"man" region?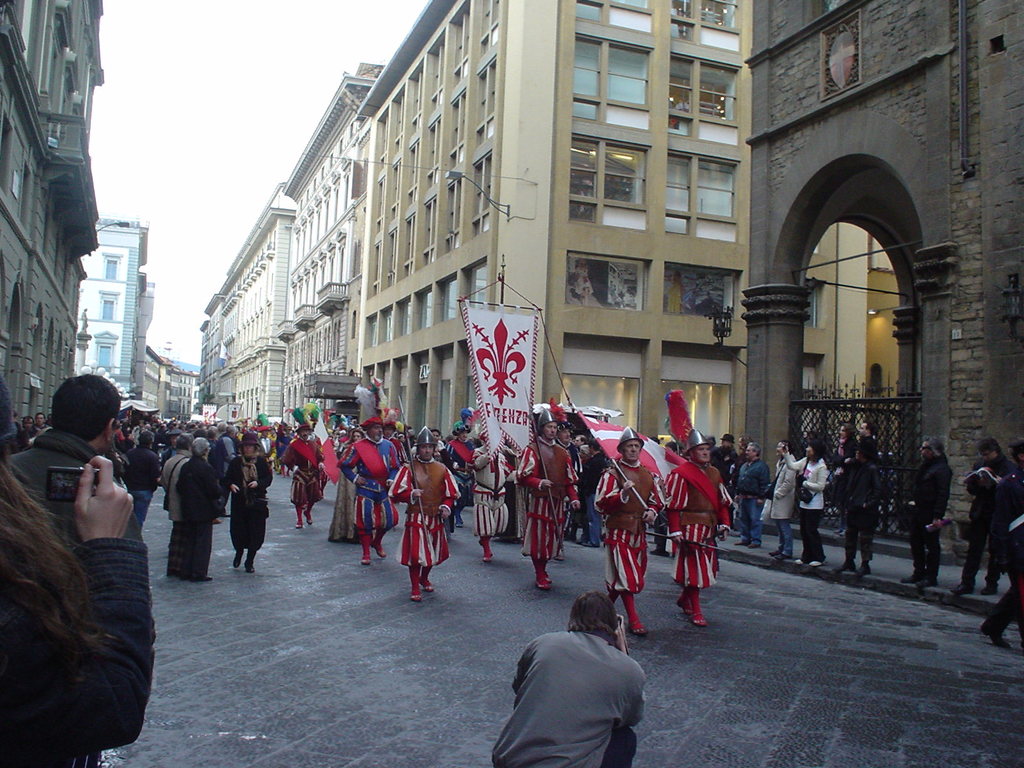
[left=119, top=429, right=159, bottom=529]
